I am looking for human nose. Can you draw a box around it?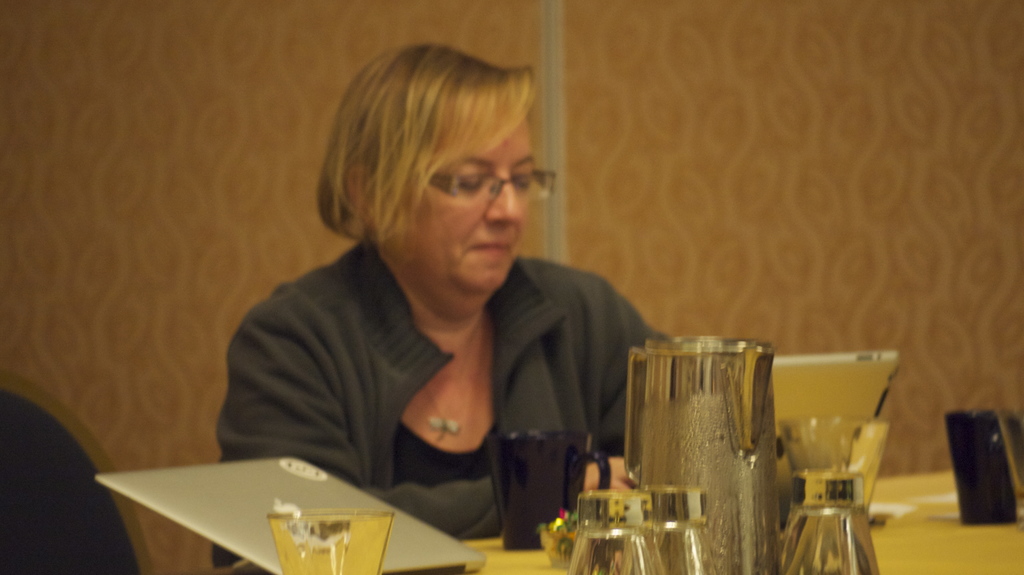
Sure, the bounding box is 484 171 522 229.
